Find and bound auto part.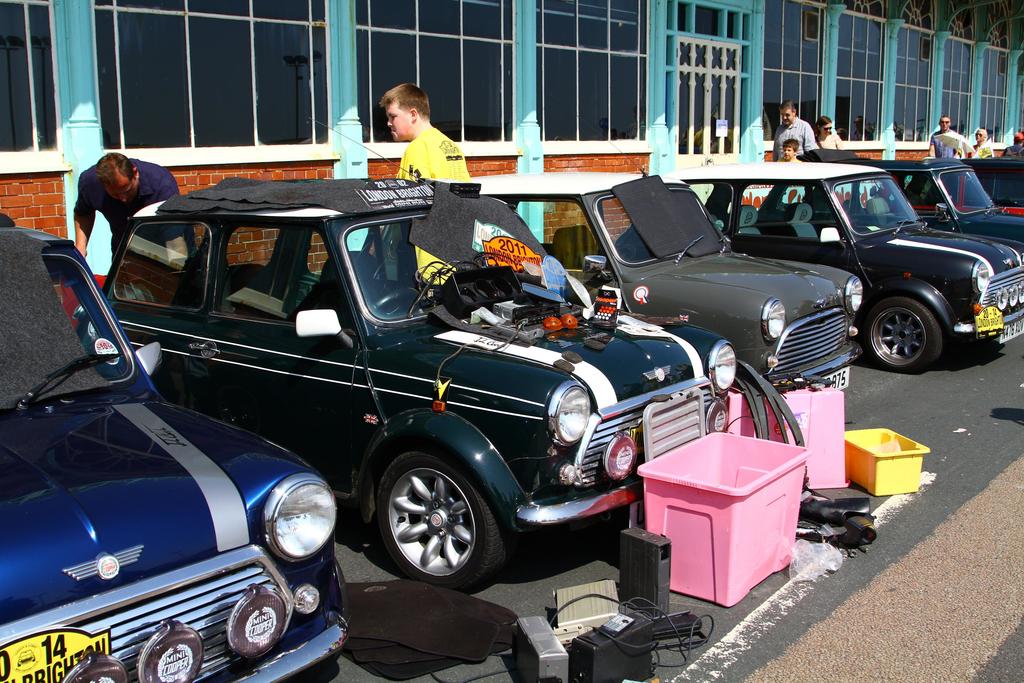
Bound: bbox=[838, 507, 877, 546].
